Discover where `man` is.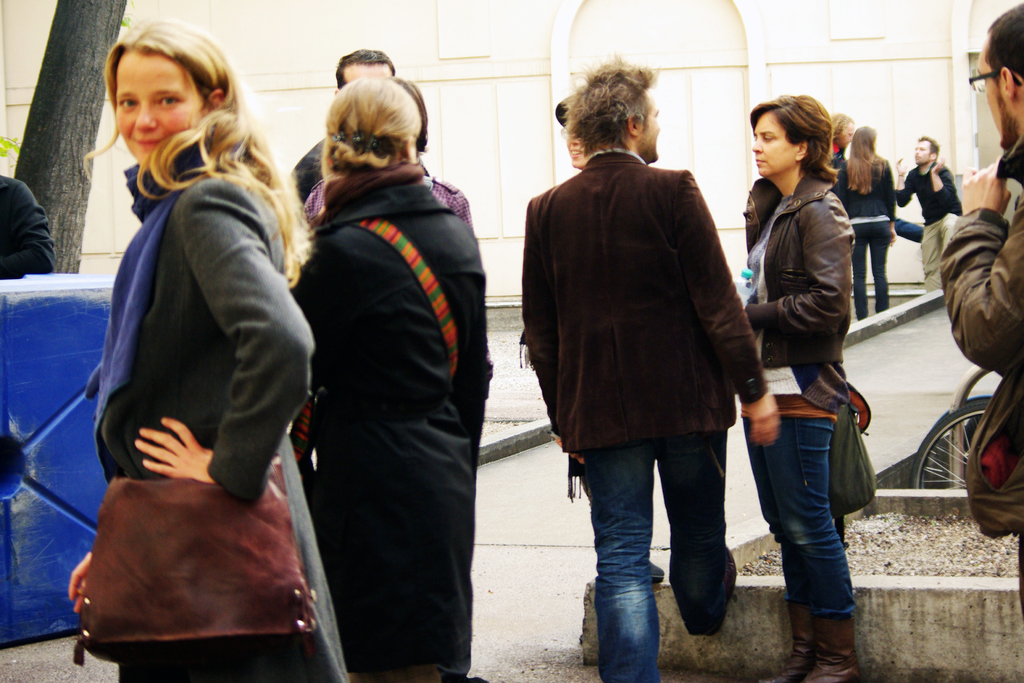
Discovered at bbox=(526, 83, 778, 626).
